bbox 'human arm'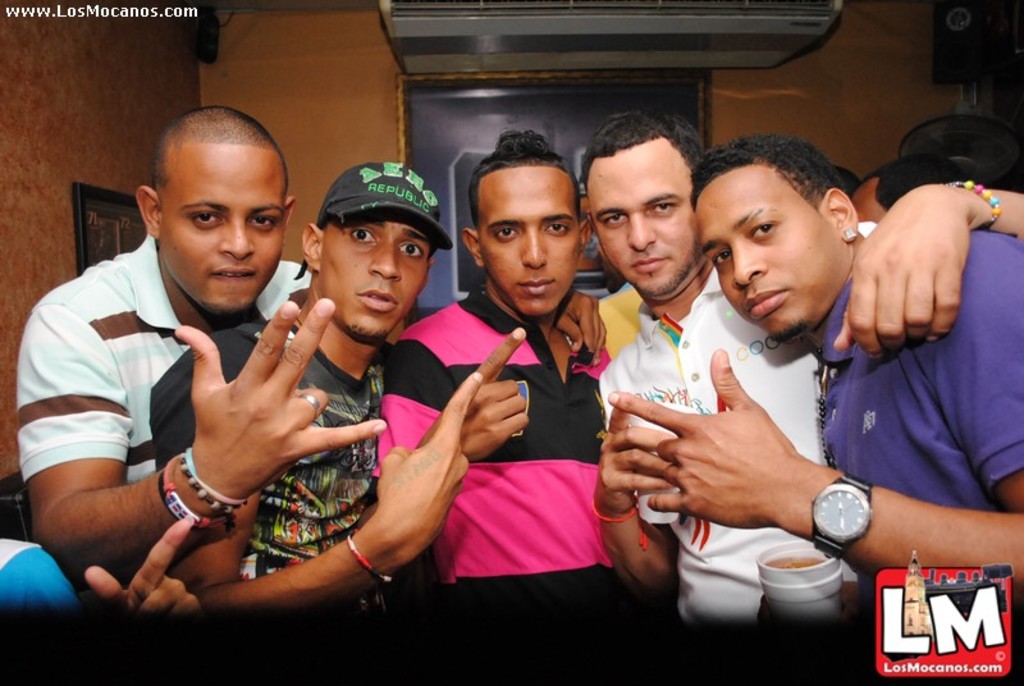
<bbox>381, 331, 534, 471</bbox>
